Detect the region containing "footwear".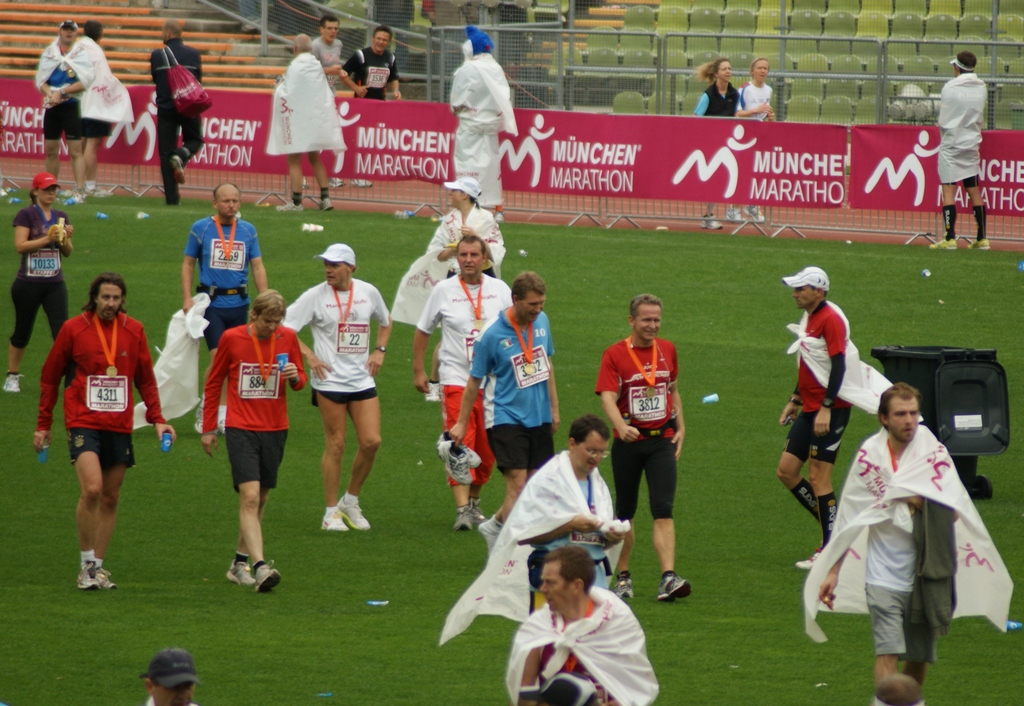
bbox(479, 522, 500, 552).
